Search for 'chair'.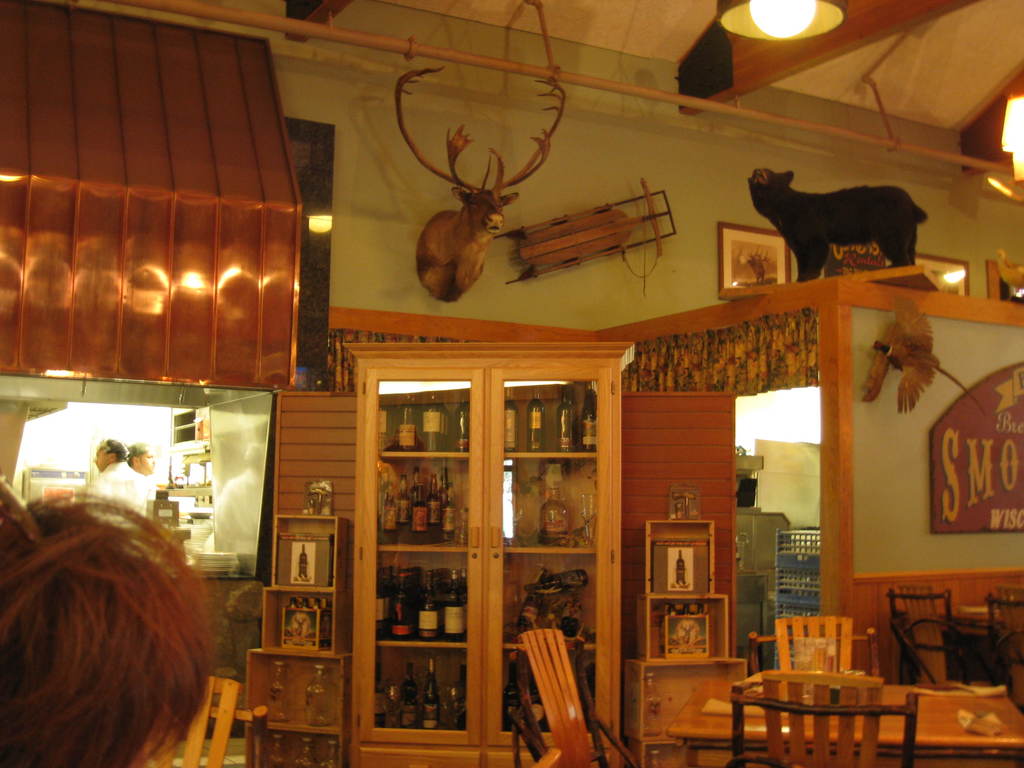
Found at (left=509, top=627, right=646, bottom=767).
